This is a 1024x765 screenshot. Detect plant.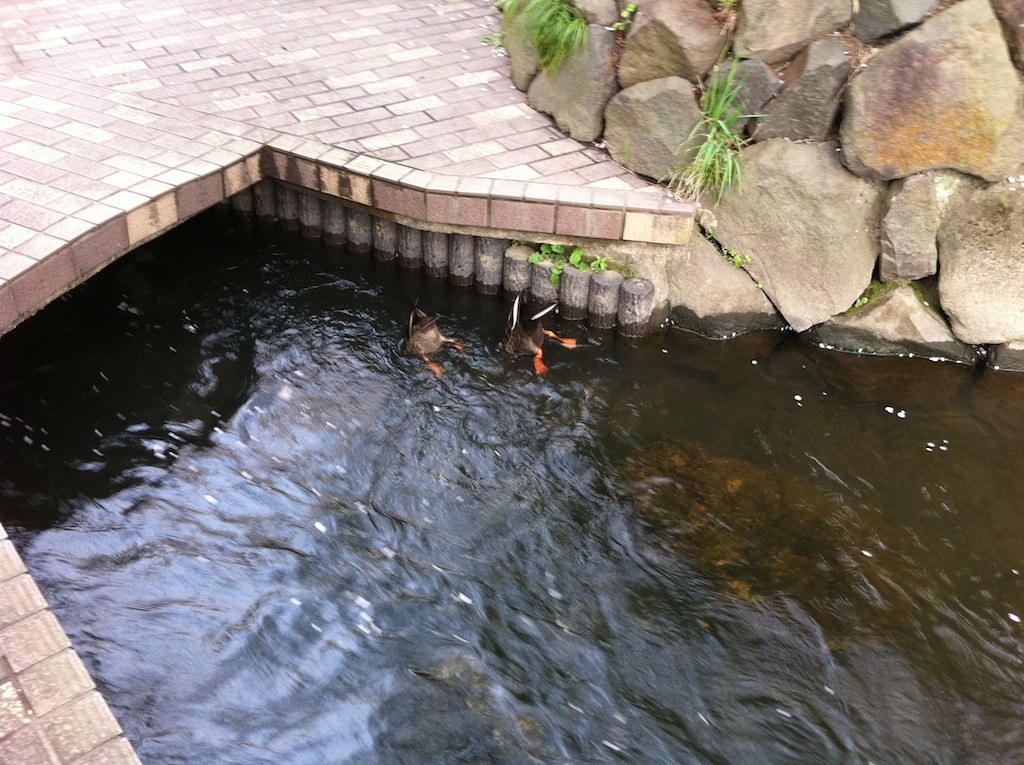
select_region(612, 1, 629, 29).
